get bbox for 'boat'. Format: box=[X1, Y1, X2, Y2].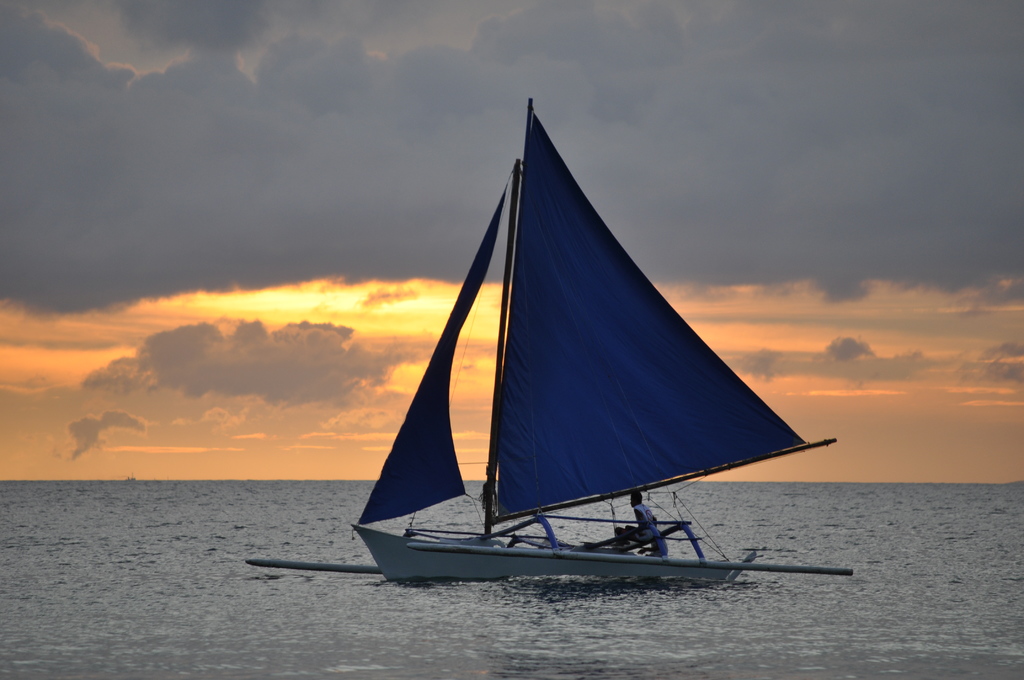
box=[305, 103, 850, 623].
